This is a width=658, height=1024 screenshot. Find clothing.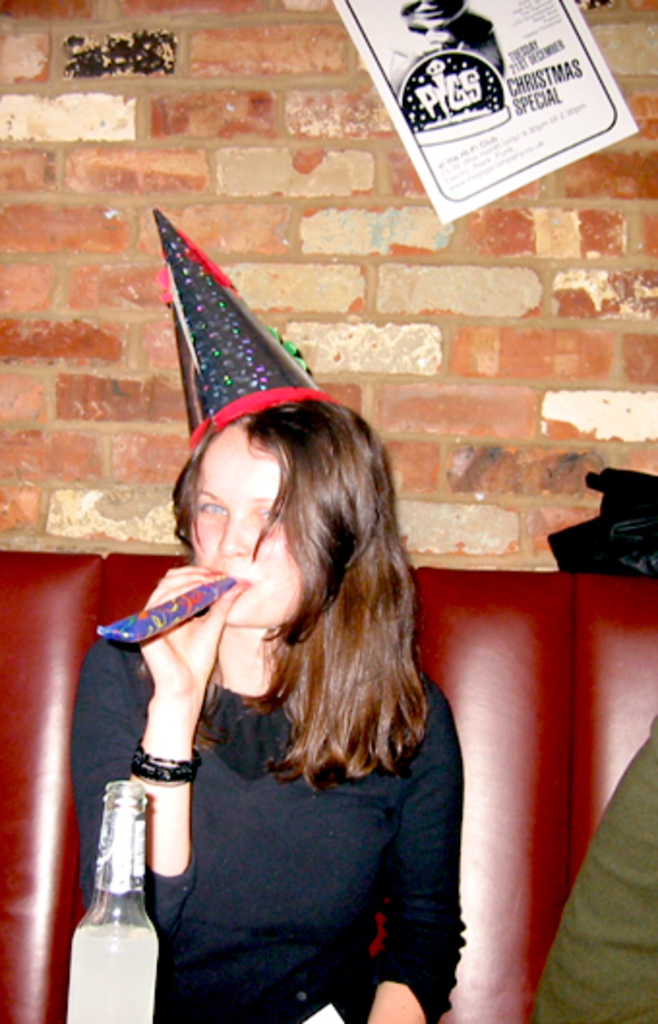
Bounding box: box=[532, 714, 656, 1022].
